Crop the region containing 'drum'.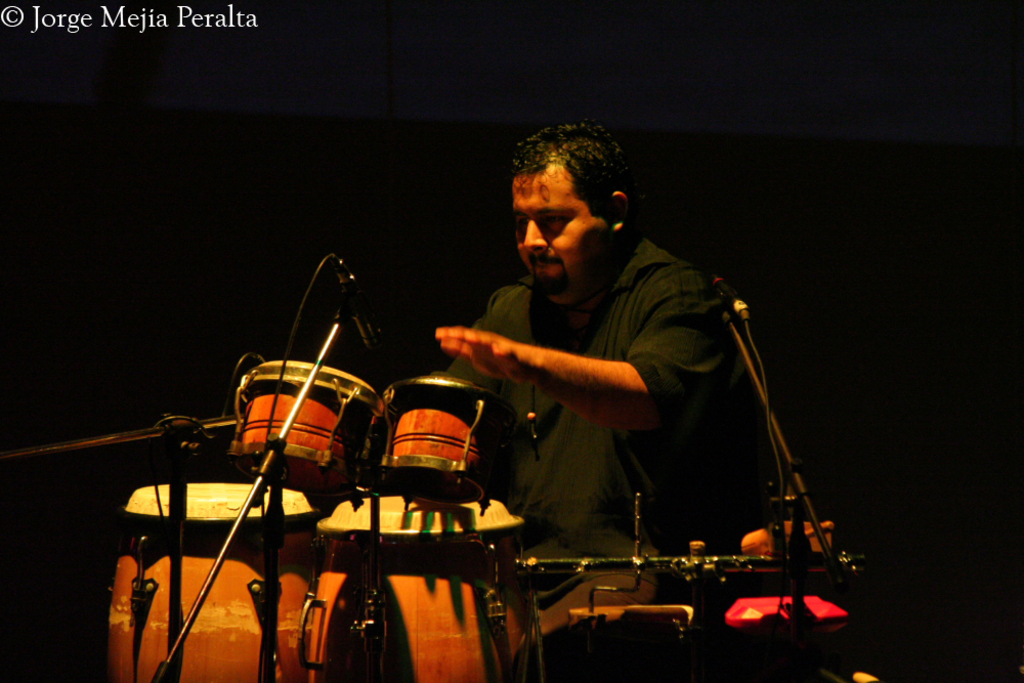
Crop region: x1=386, y1=374, x2=521, y2=507.
